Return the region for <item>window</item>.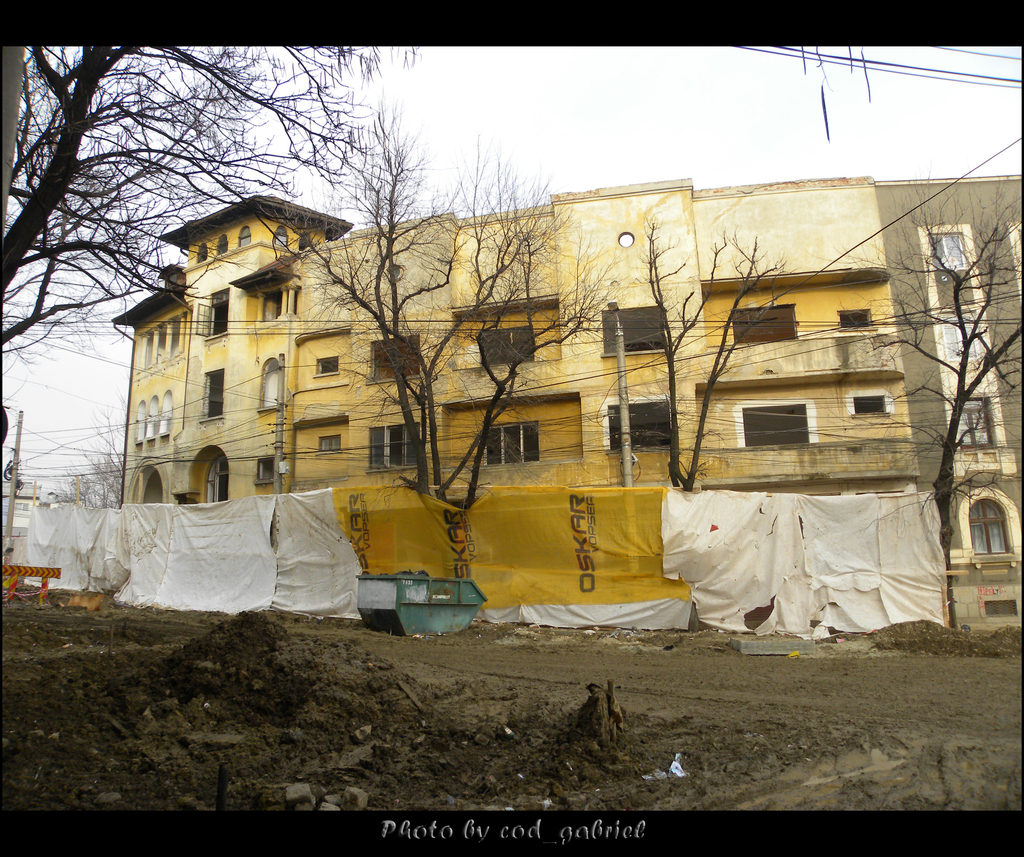
[left=470, top=428, right=541, bottom=461].
